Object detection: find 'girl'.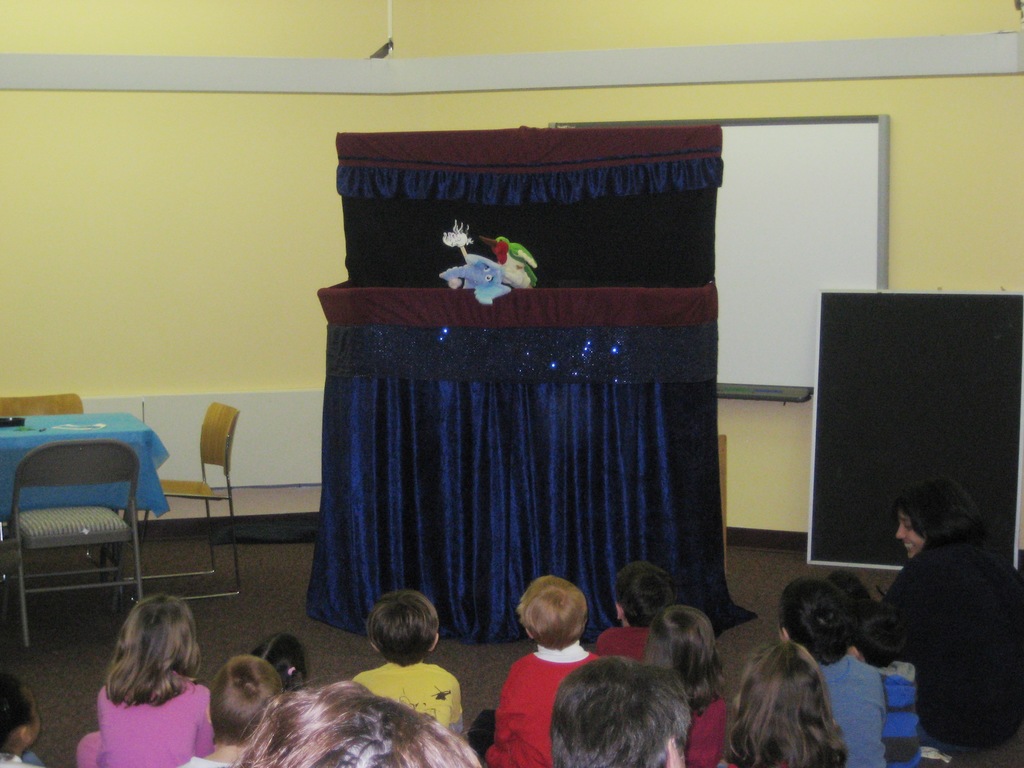
250,632,308,691.
